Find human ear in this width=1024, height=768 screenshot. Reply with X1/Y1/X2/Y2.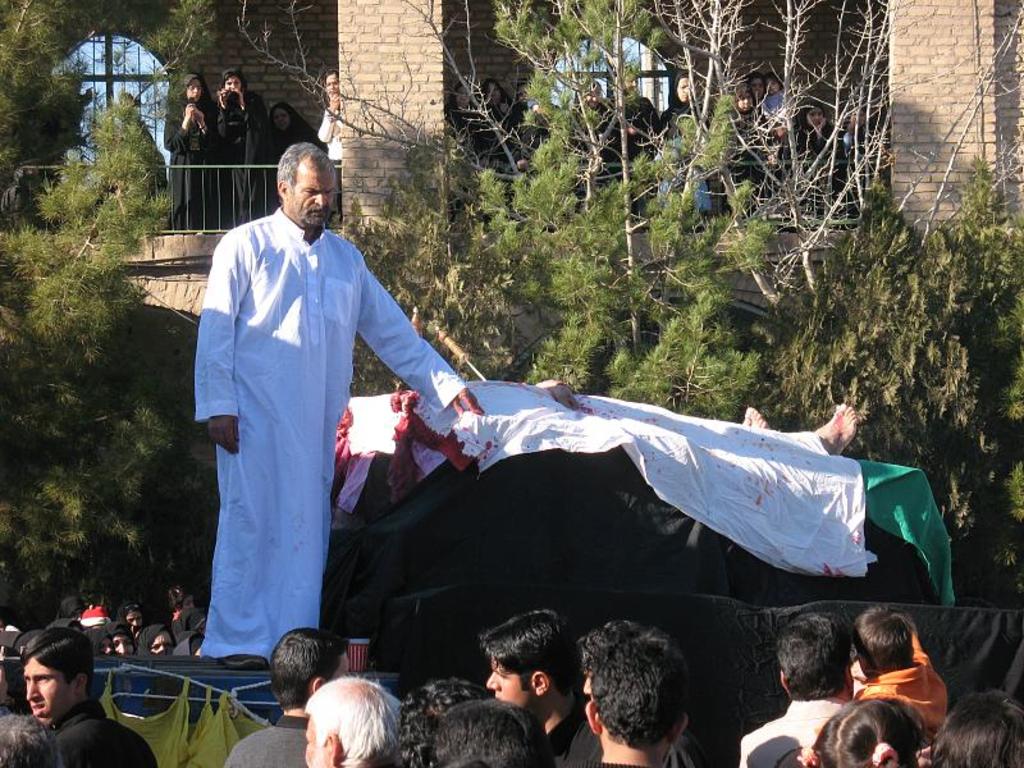
585/700/598/730.
